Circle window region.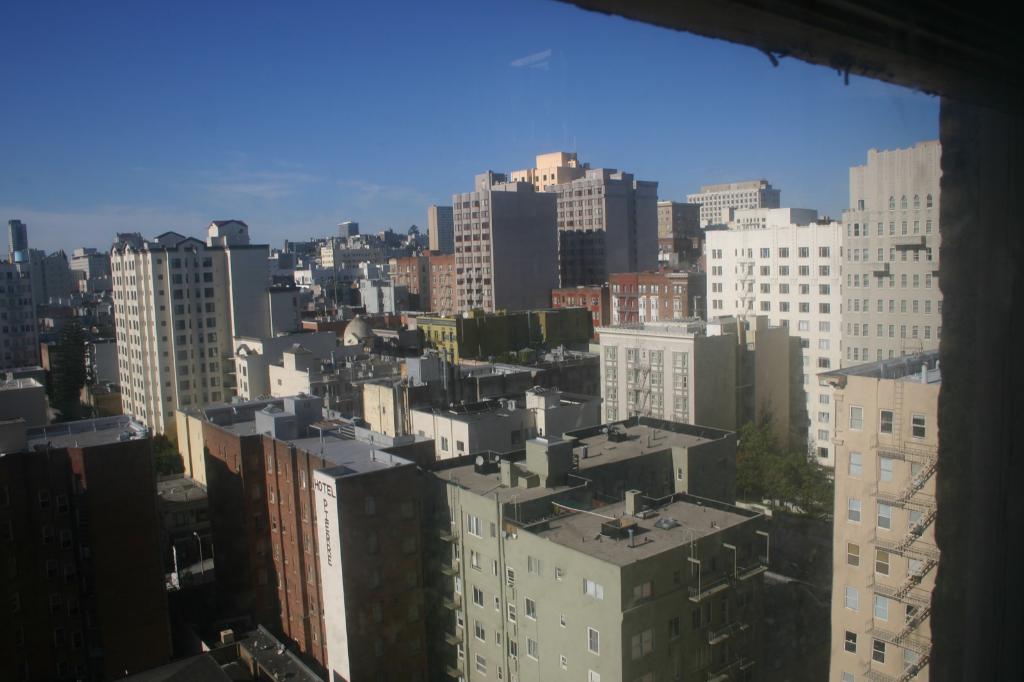
Region: <region>850, 498, 861, 525</region>.
